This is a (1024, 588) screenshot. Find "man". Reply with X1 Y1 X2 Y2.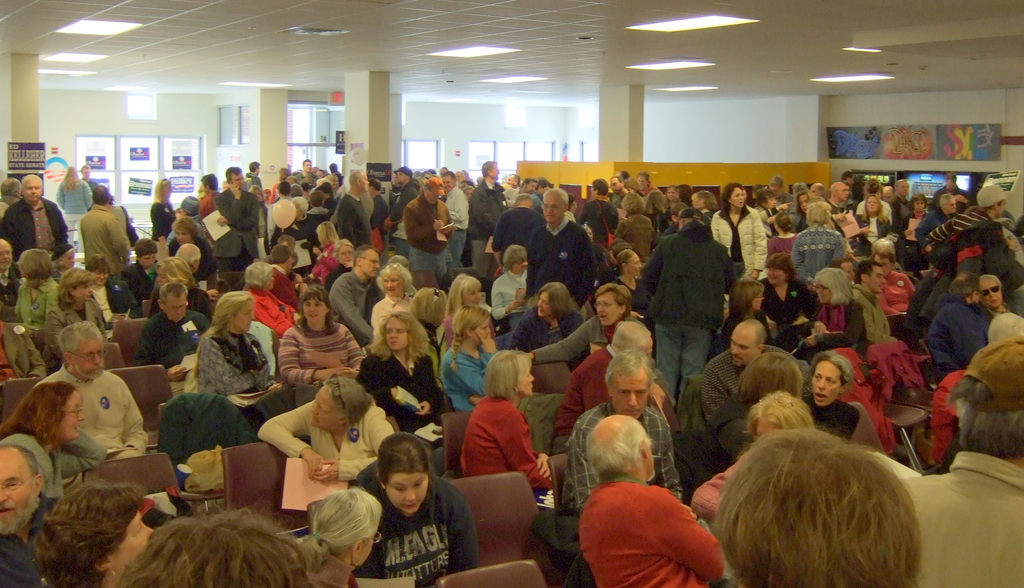
0 238 22 327.
